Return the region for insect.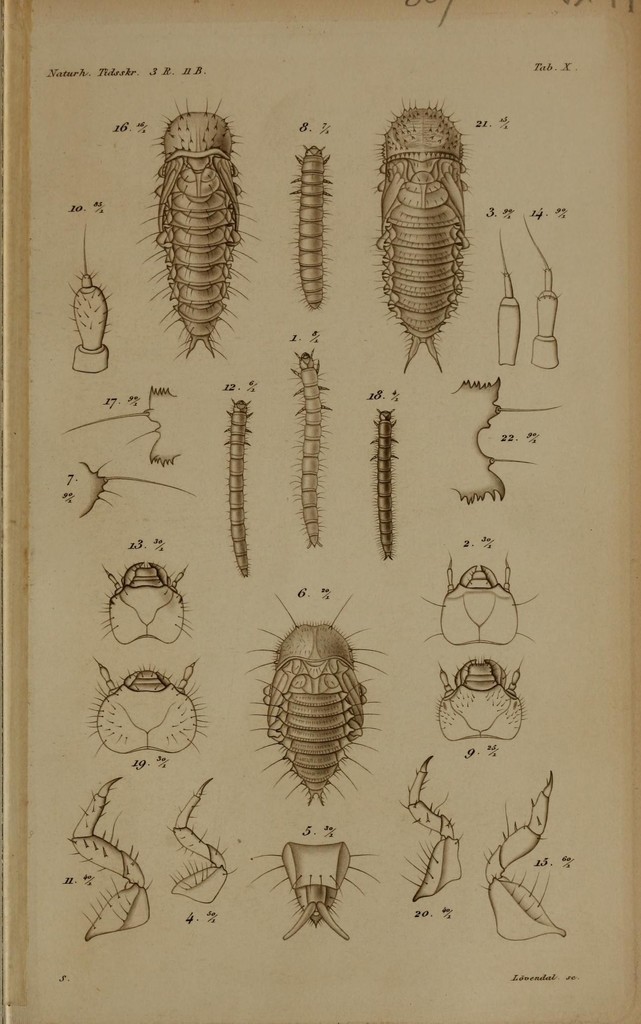
box(218, 397, 249, 584).
